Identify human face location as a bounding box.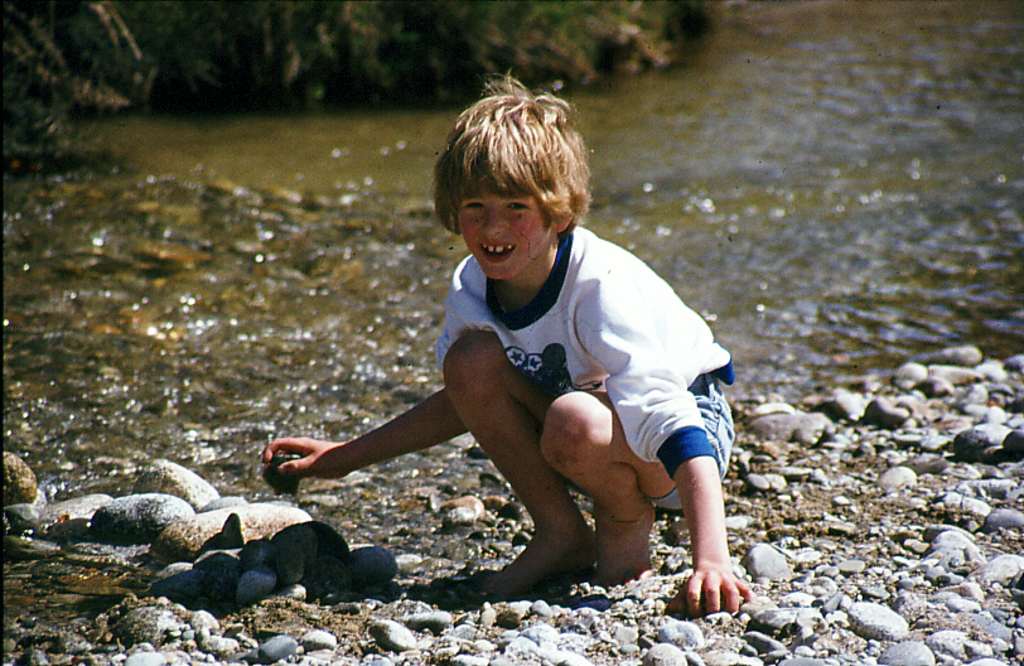
<box>455,184,555,285</box>.
